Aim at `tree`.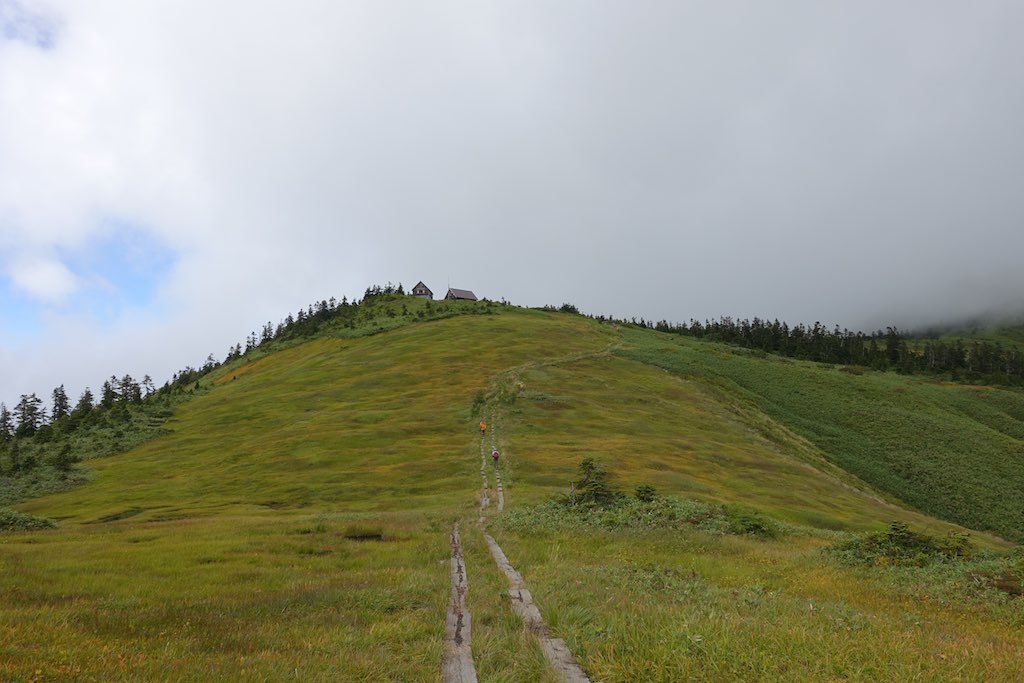
Aimed at <box>16,396,41,435</box>.
